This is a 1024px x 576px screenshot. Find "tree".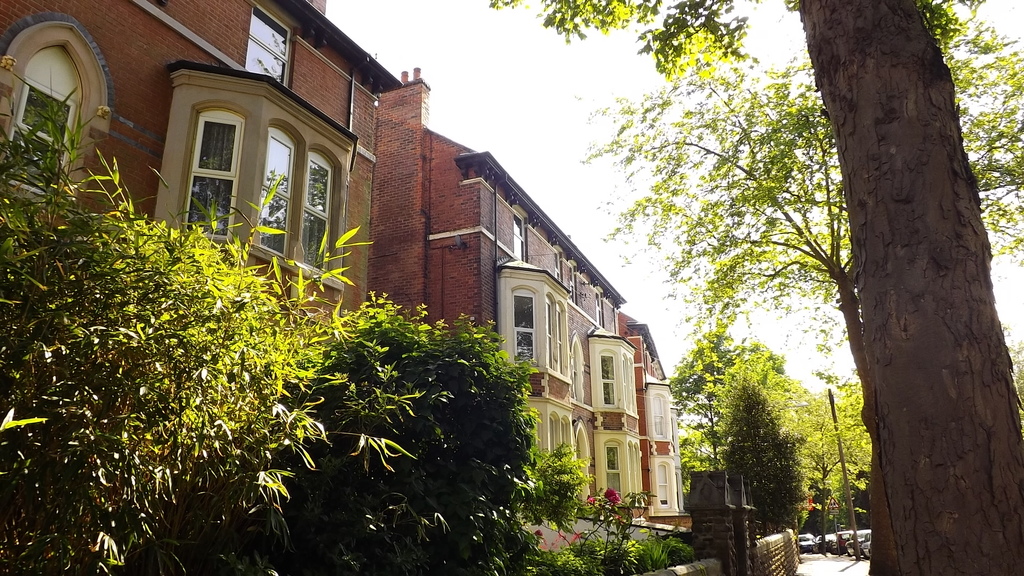
Bounding box: (794,376,884,540).
